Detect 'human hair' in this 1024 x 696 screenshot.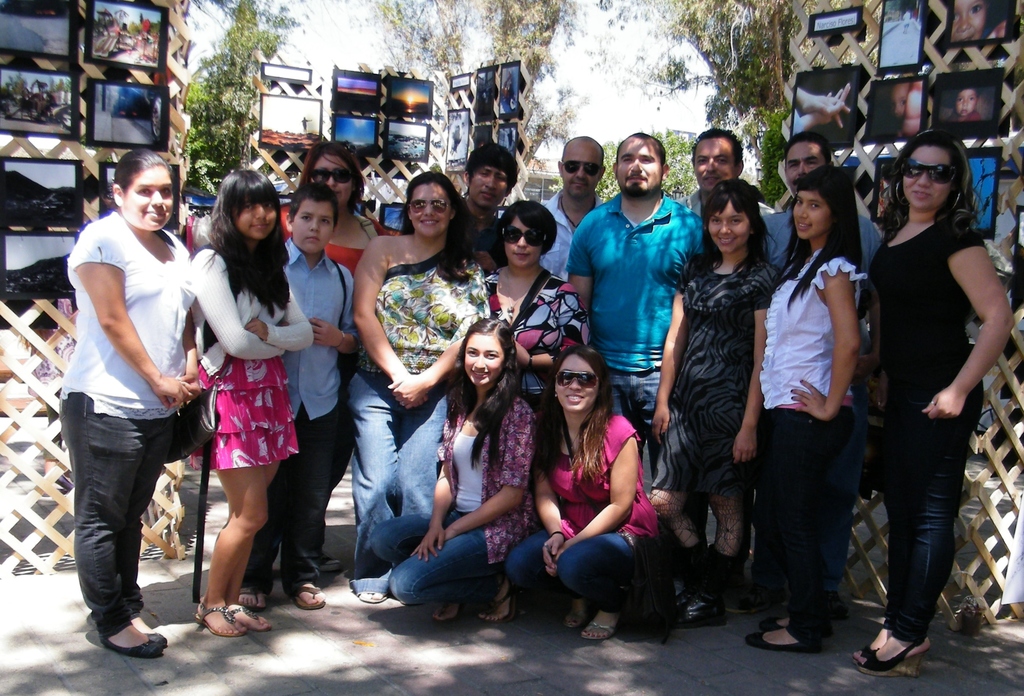
Detection: region(544, 346, 616, 482).
